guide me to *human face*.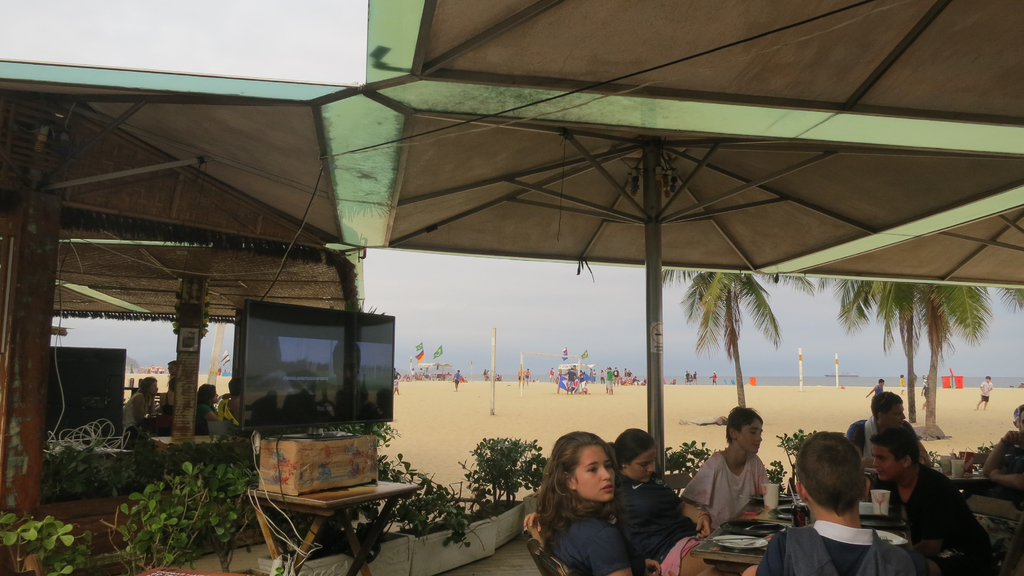
Guidance: l=150, t=384, r=158, b=395.
